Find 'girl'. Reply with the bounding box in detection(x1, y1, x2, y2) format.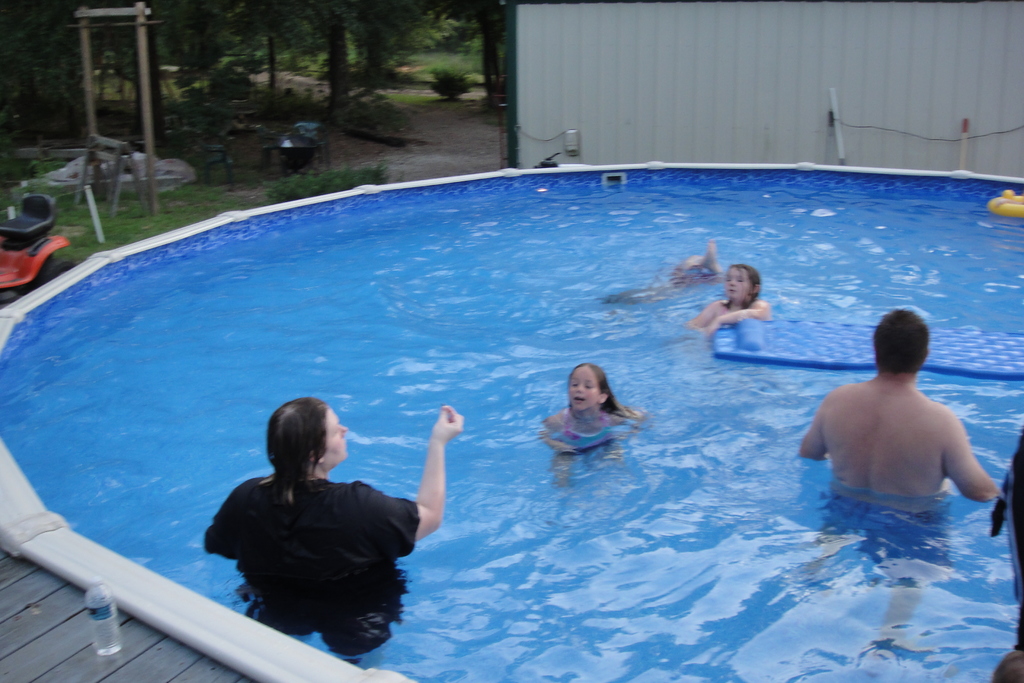
detection(689, 263, 771, 338).
